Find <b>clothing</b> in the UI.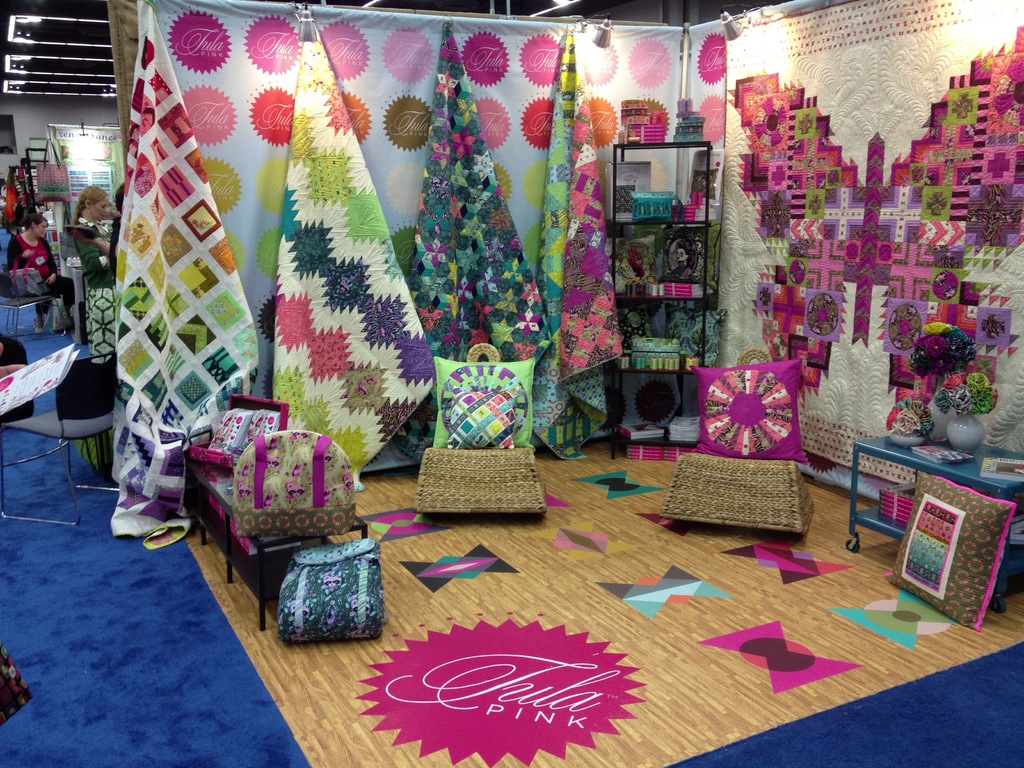
UI element at [left=0, top=229, right=63, bottom=328].
